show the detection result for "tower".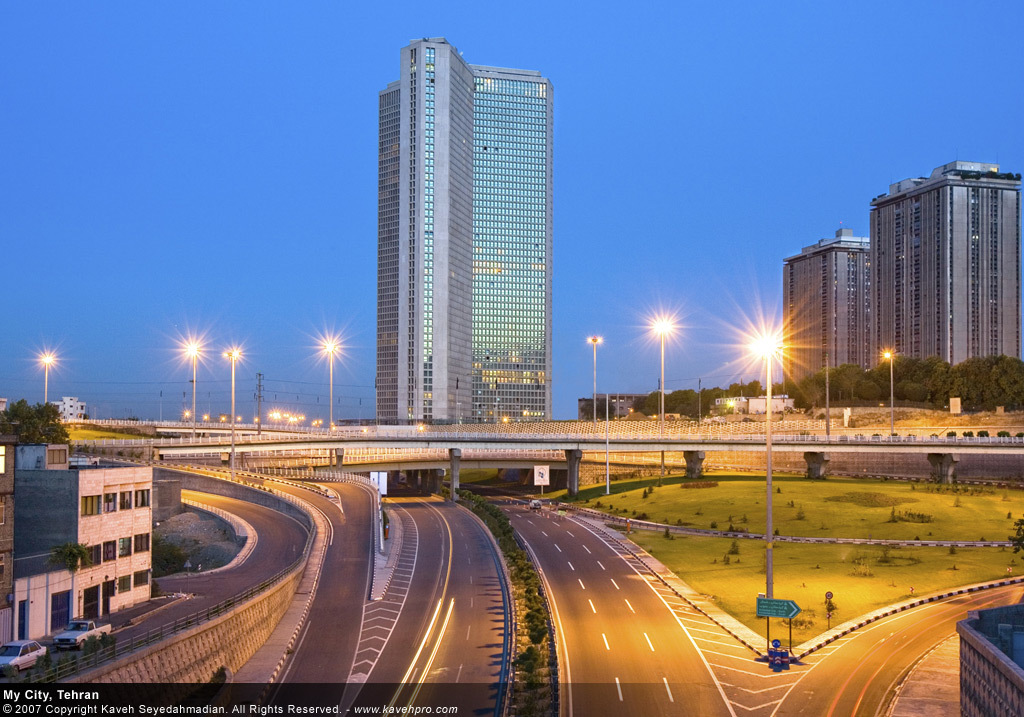
region(850, 126, 1014, 385).
